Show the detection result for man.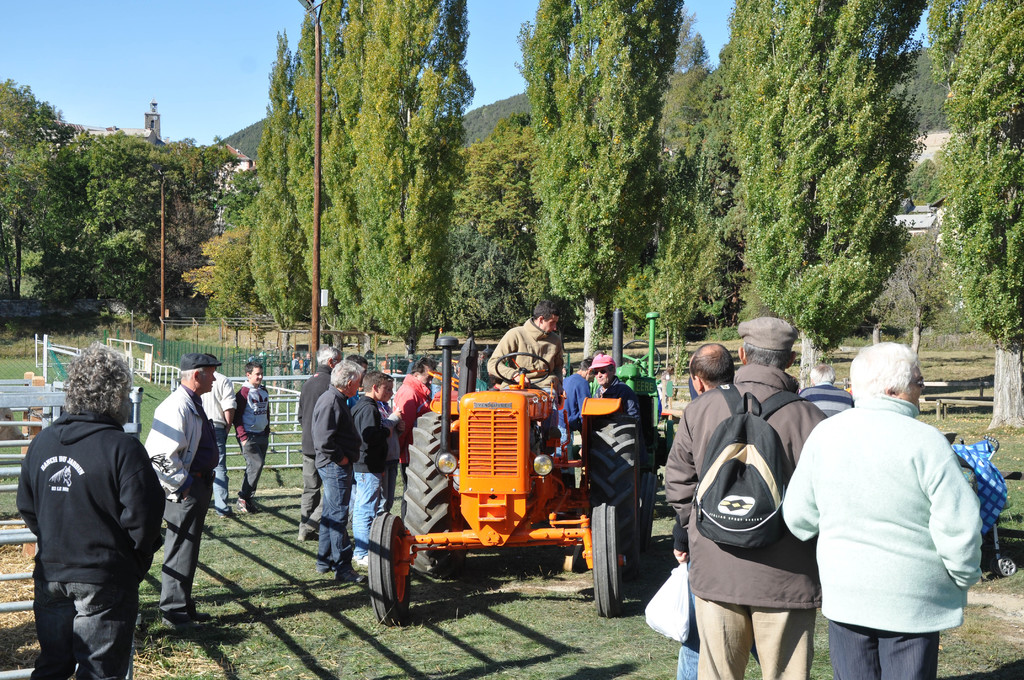
Rect(143, 353, 223, 626).
